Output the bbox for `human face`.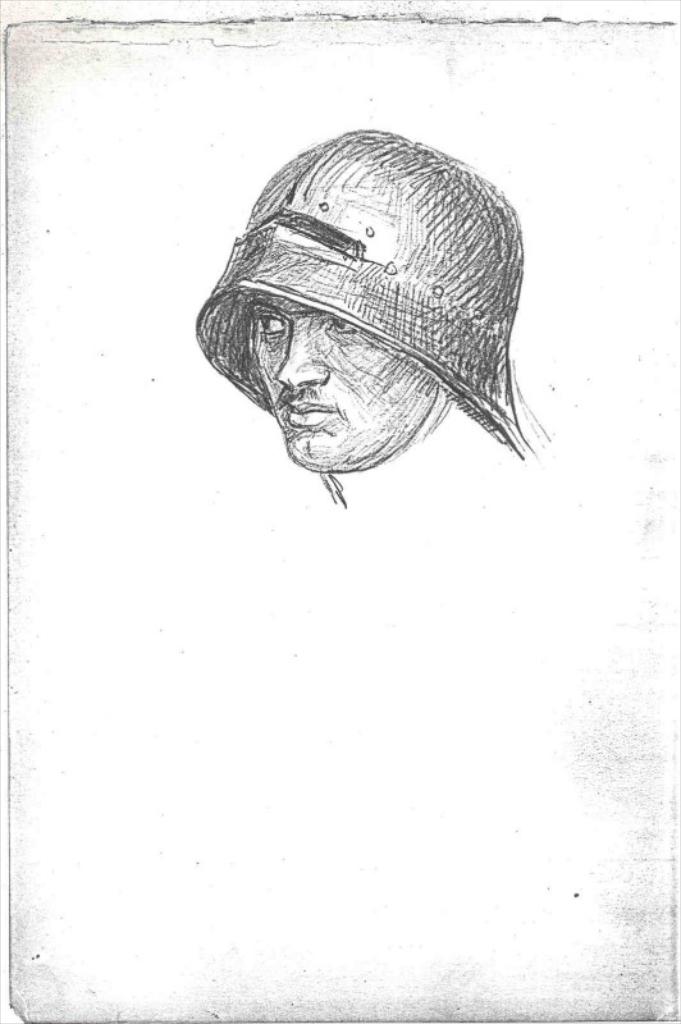
crop(250, 296, 433, 466).
